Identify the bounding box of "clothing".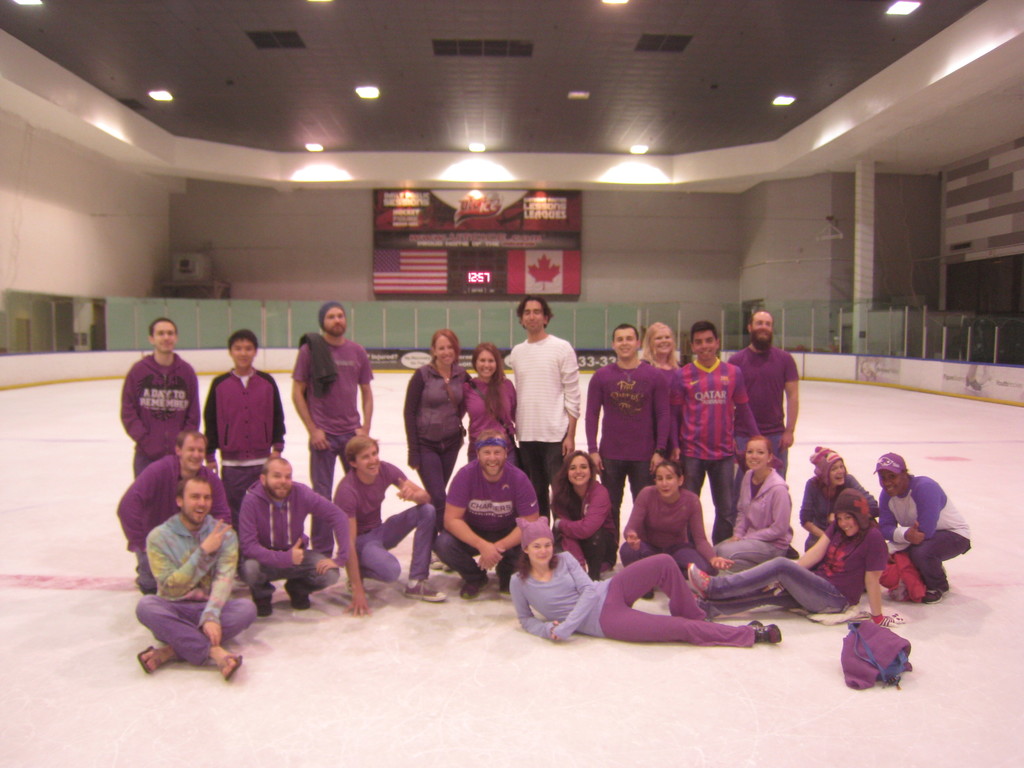
[712,528,897,618].
